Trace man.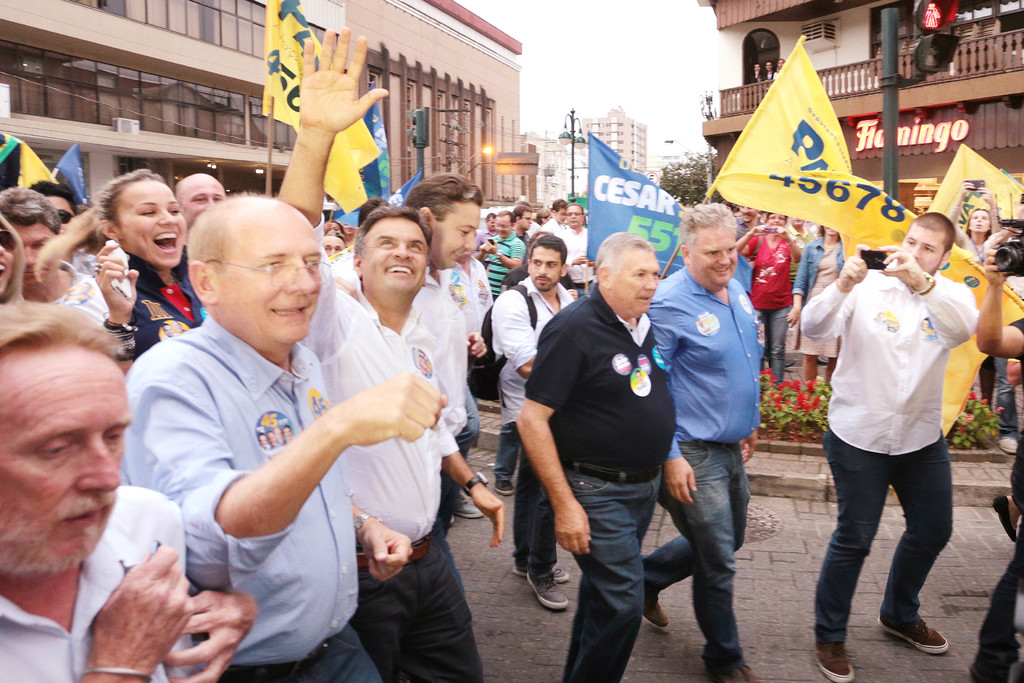
Traced to rect(319, 36, 501, 681).
